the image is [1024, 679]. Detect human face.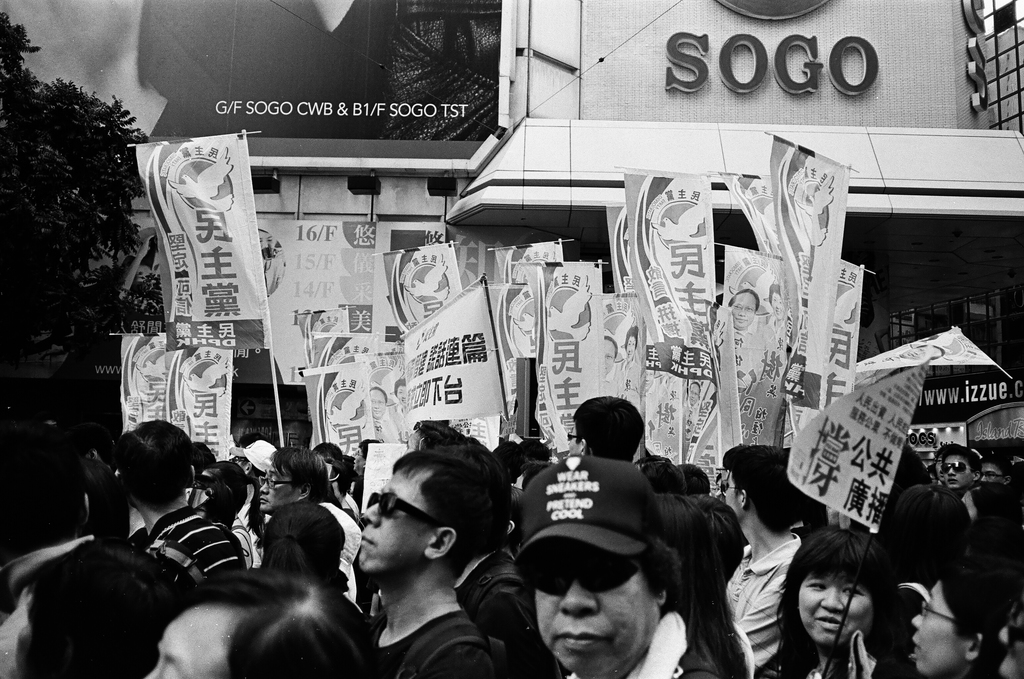
Detection: bbox=(148, 609, 232, 678).
